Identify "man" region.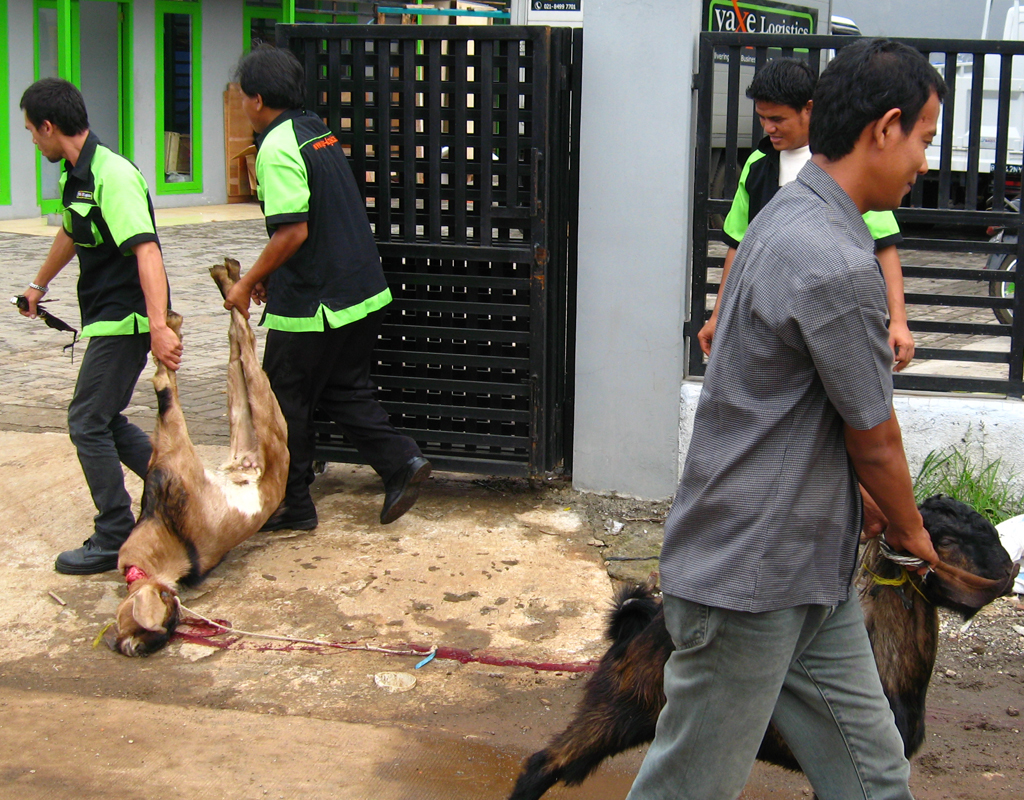
Region: x1=694, y1=43, x2=922, y2=416.
